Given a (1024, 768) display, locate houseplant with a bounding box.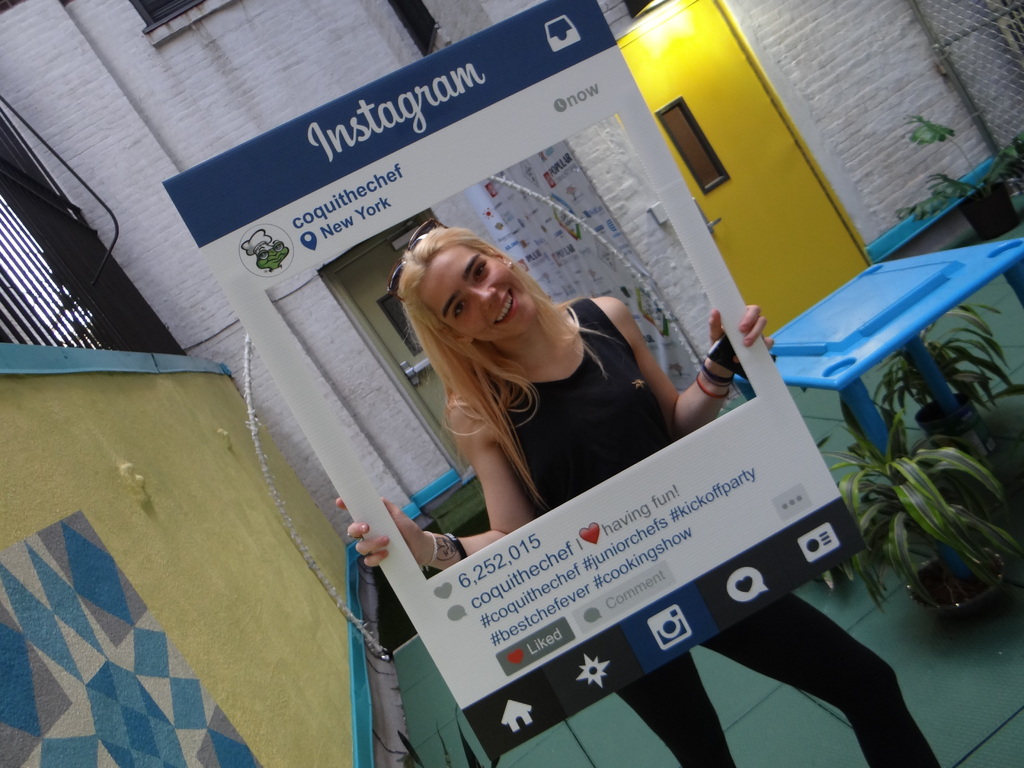
Located: locate(816, 417, 1022, 619).
